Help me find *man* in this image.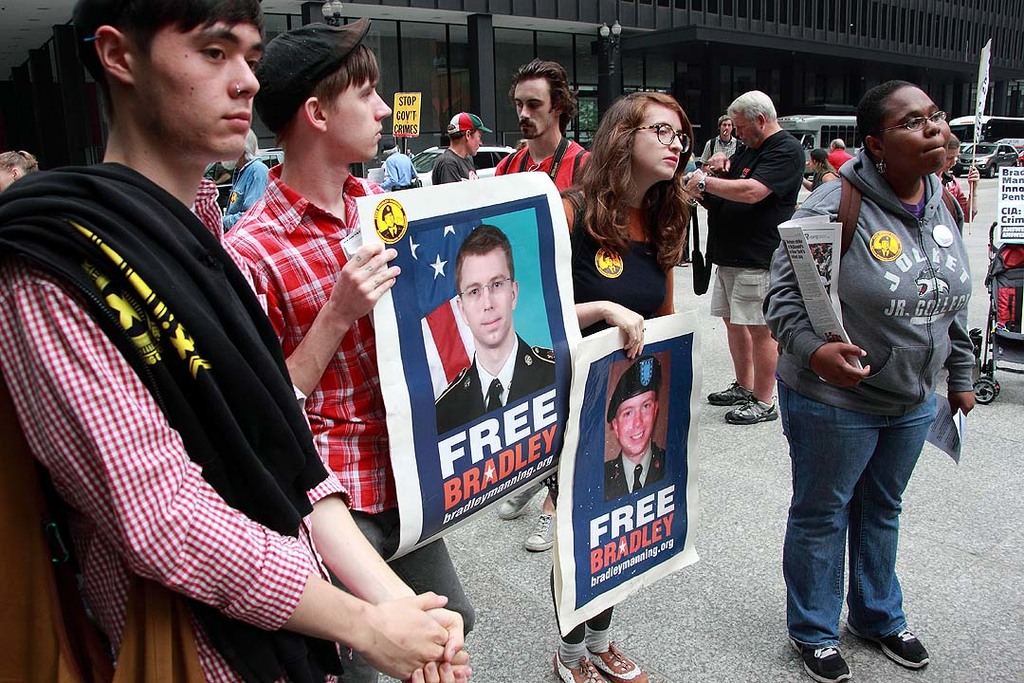
Found it: {"x1": 700, "y1": 119, "x2": 746, "y2": 170}.
